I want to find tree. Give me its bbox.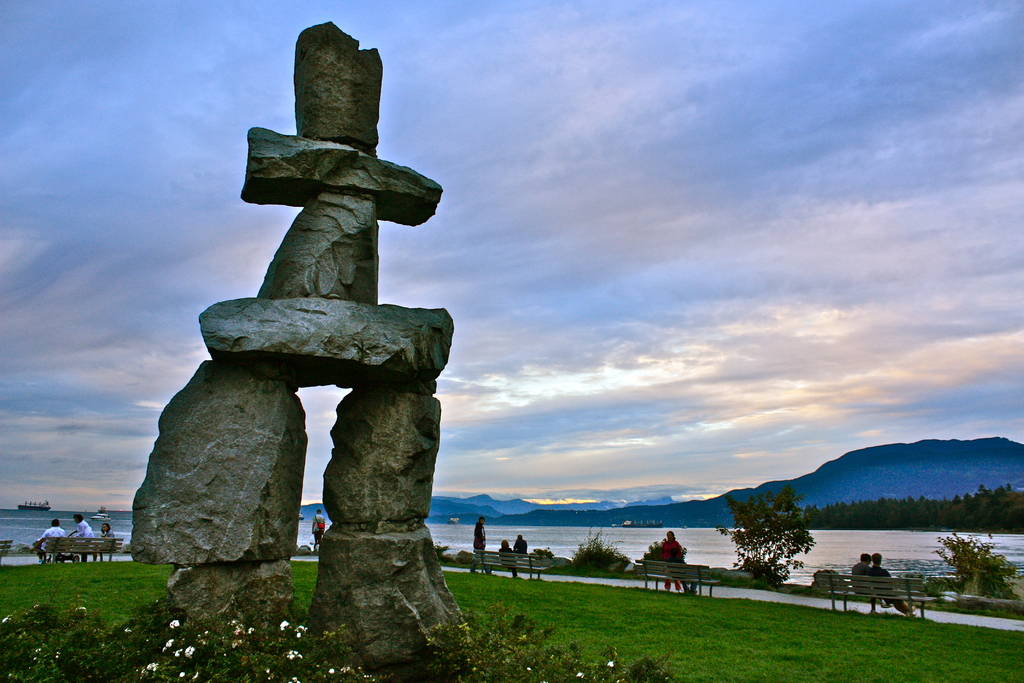
{"left": 734, "top": 491, "right": 833, "bottom": 598}.
